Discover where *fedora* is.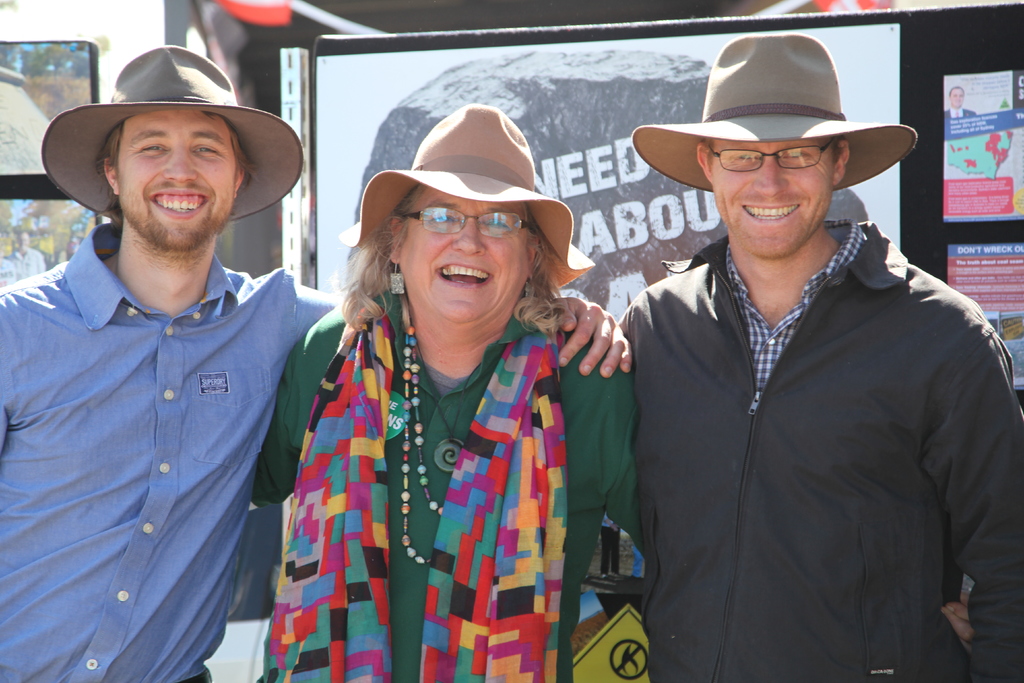
Discovered at (335, 103, 596, 293).
